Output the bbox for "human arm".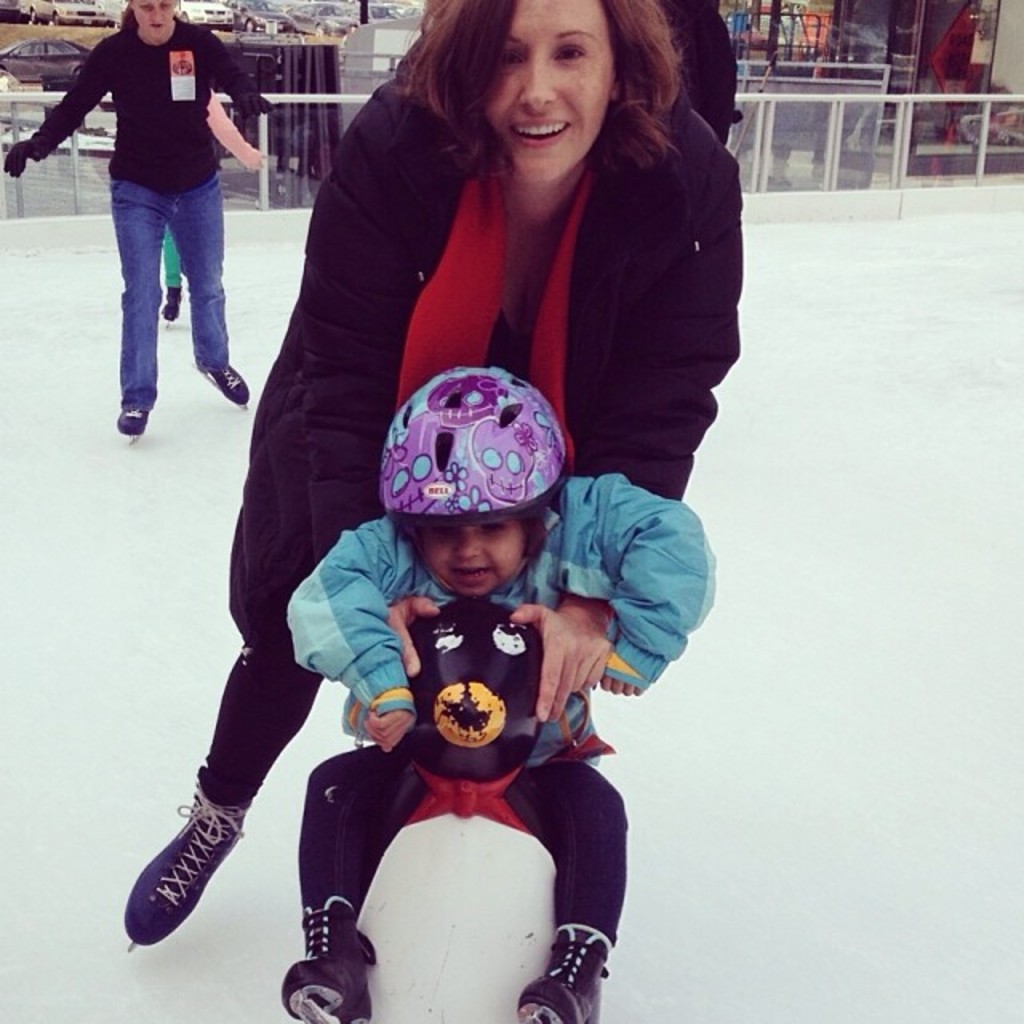
region(275, 78, 446, 691).
